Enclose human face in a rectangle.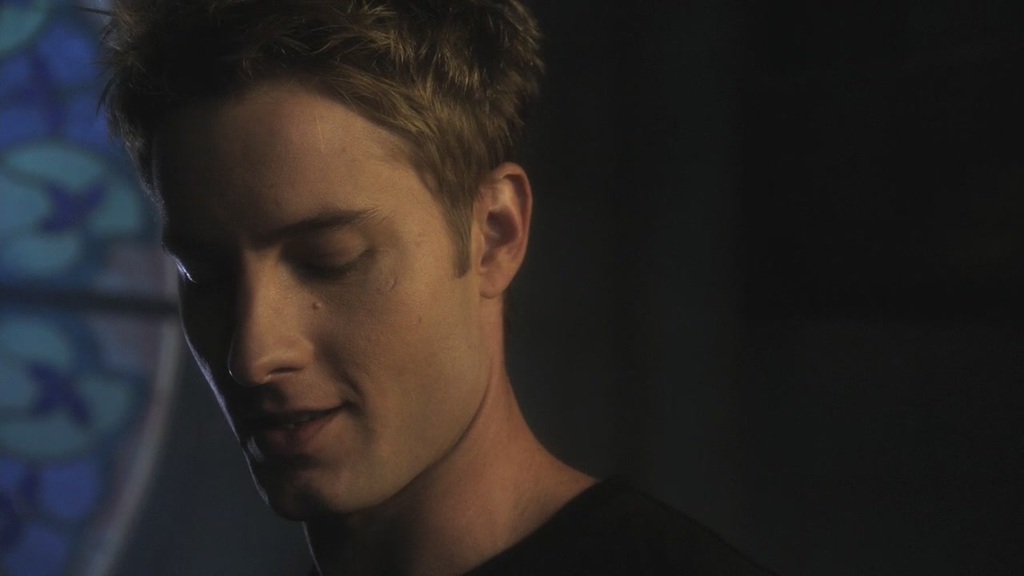
crop(160, 83, 482, 514).
